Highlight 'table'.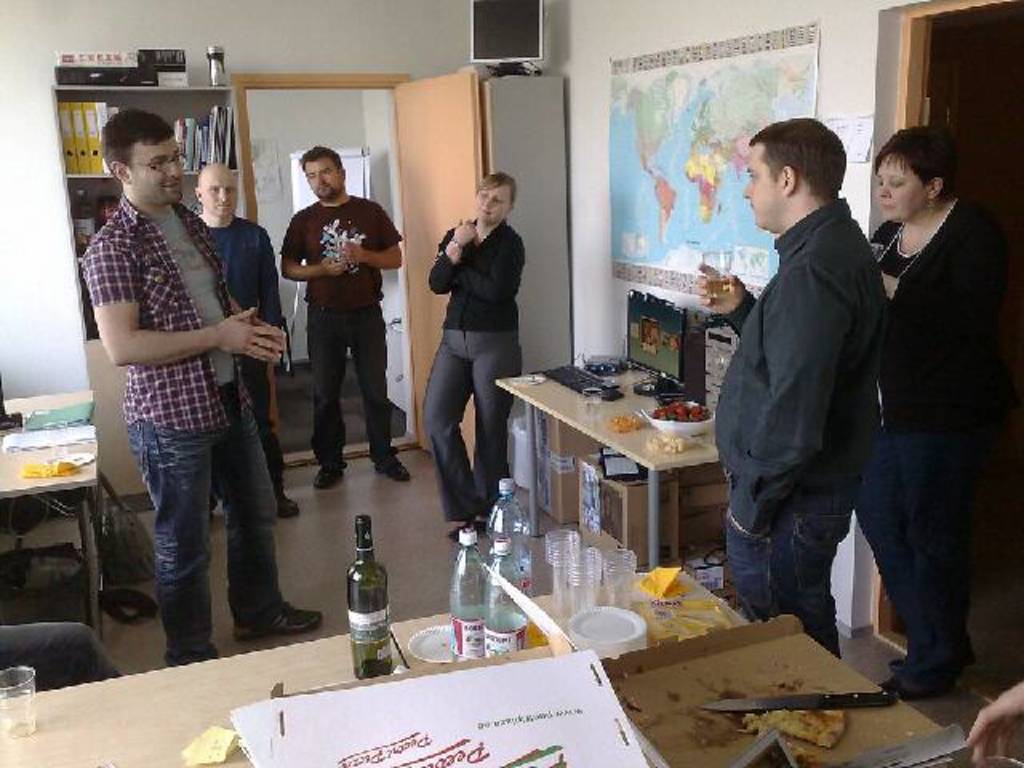
Highlighted region: detection(470, 371, 739, 650).
